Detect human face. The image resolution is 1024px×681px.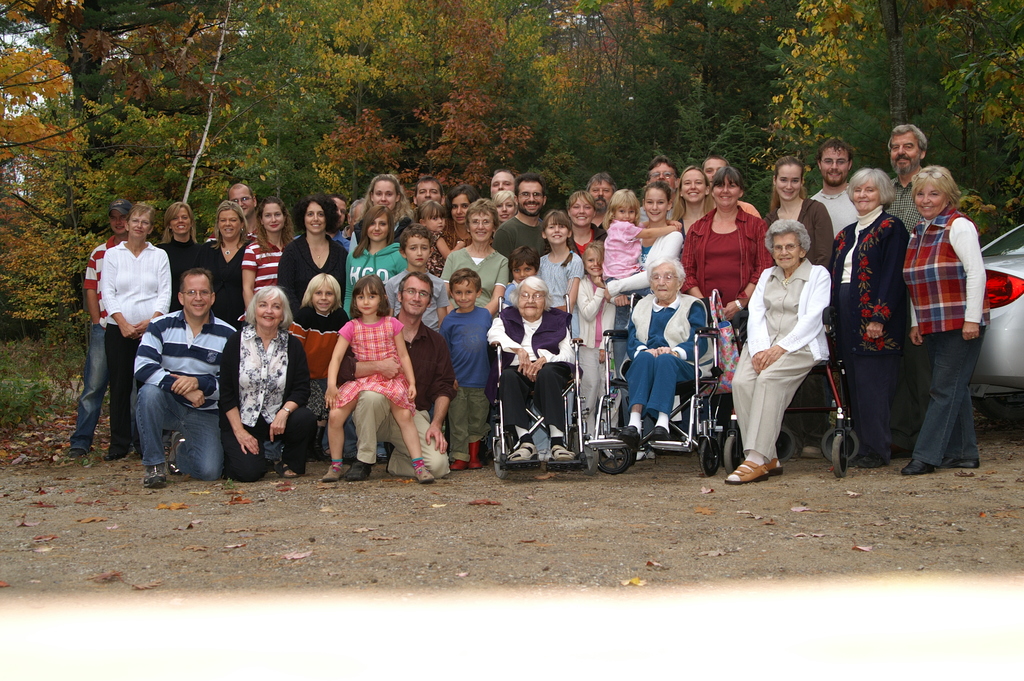
{"left": 656, "top": 264, "right": 676, "bottom": 298}.
